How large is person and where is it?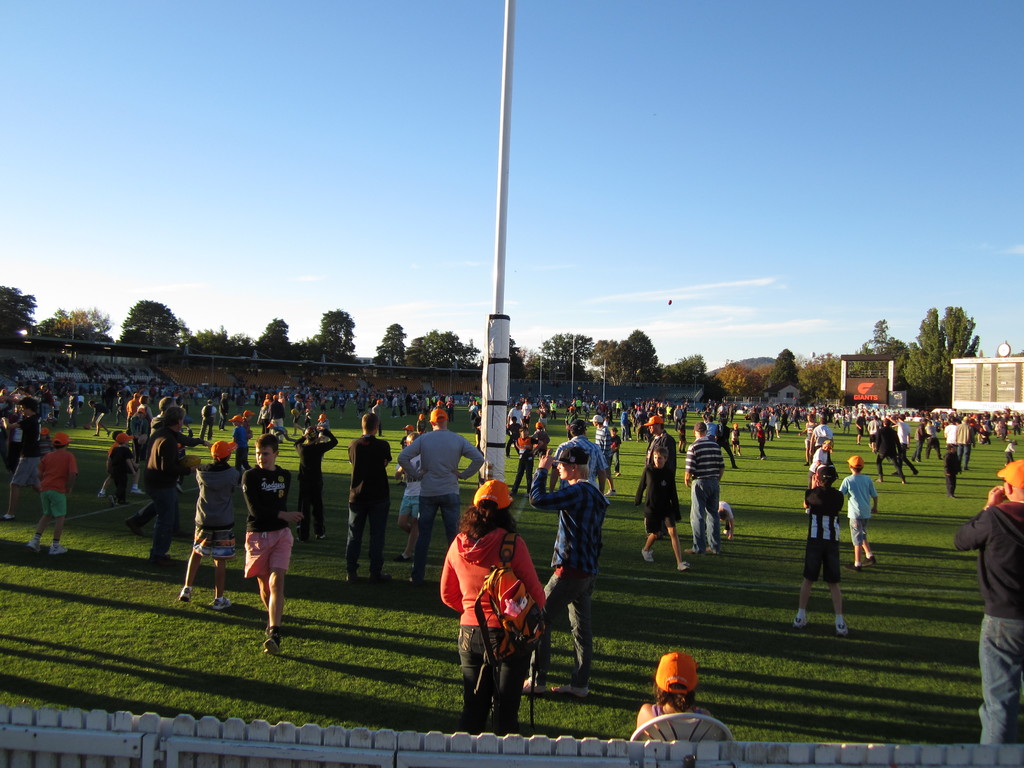
Bounding box: region(66, 390, 75, 428).
